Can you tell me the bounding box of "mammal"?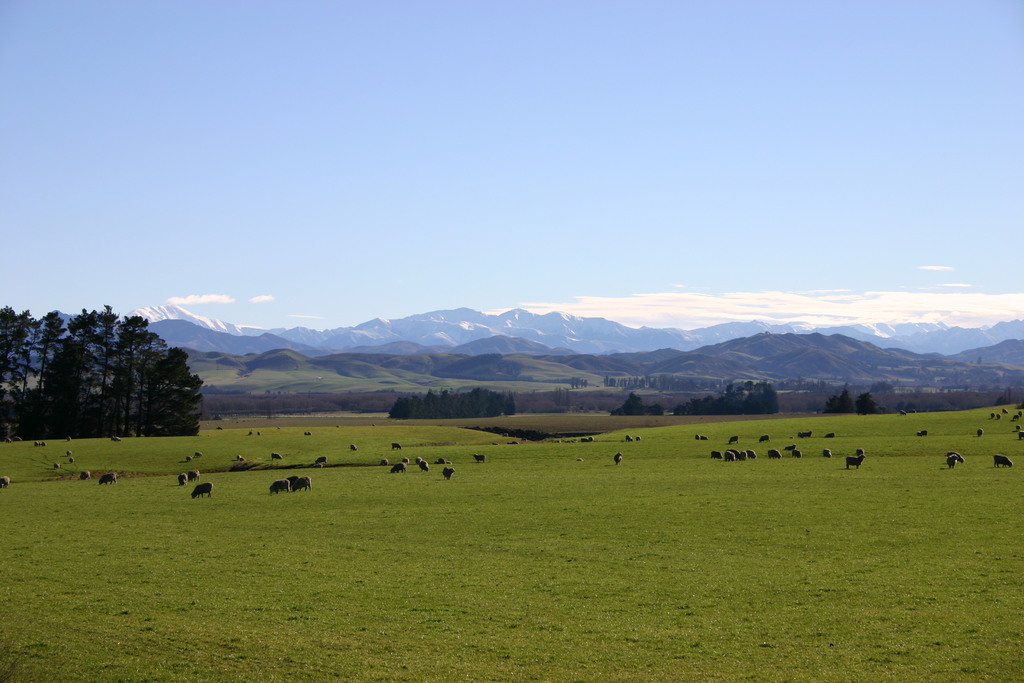
box(746, 450, 754, 459).
